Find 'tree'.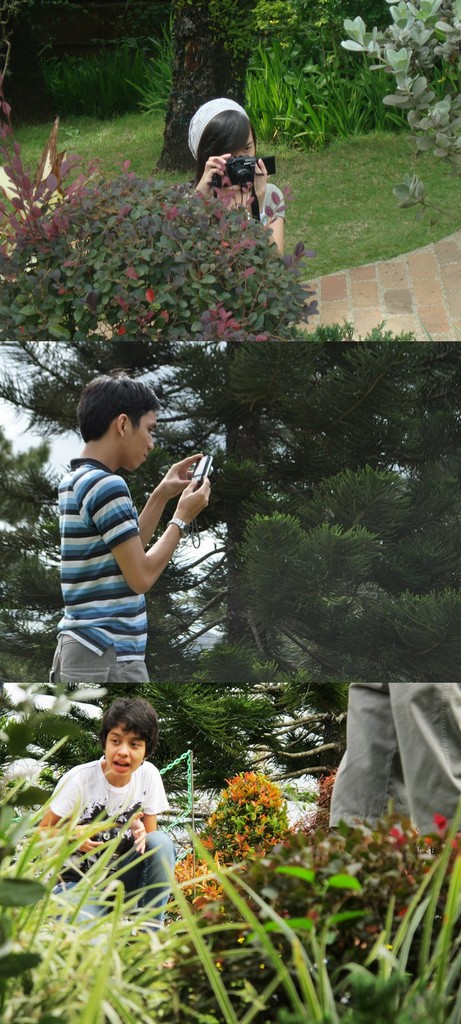
0/689/361/834.
